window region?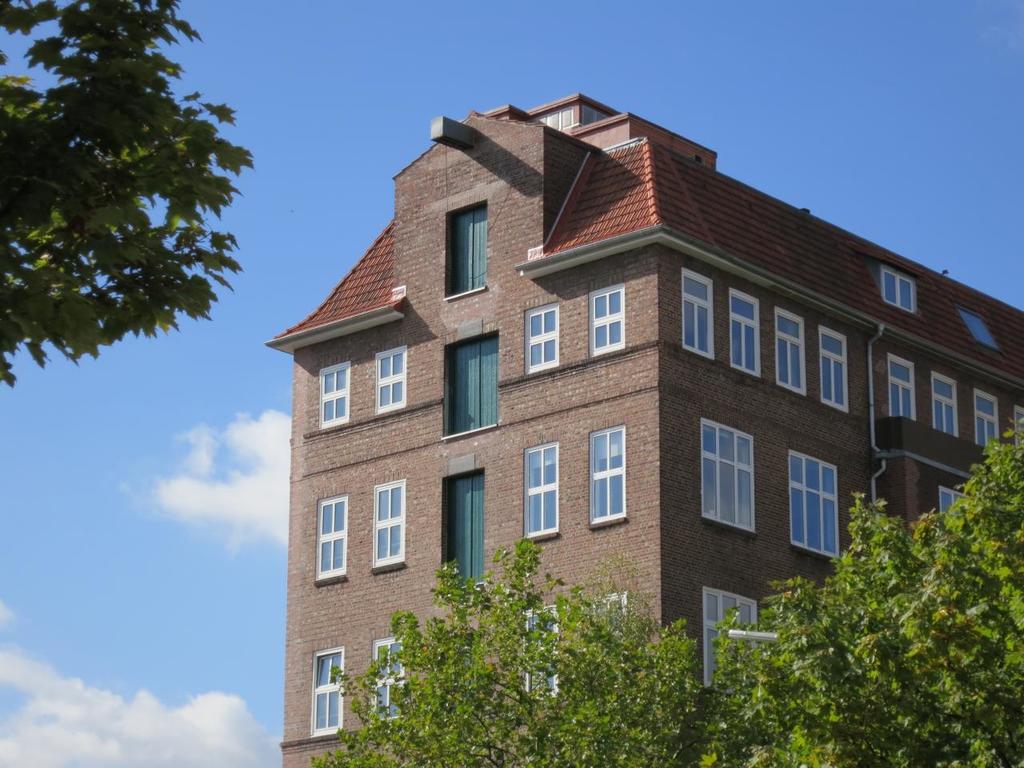
[left=775, top=309, right=807, bottom=394]
